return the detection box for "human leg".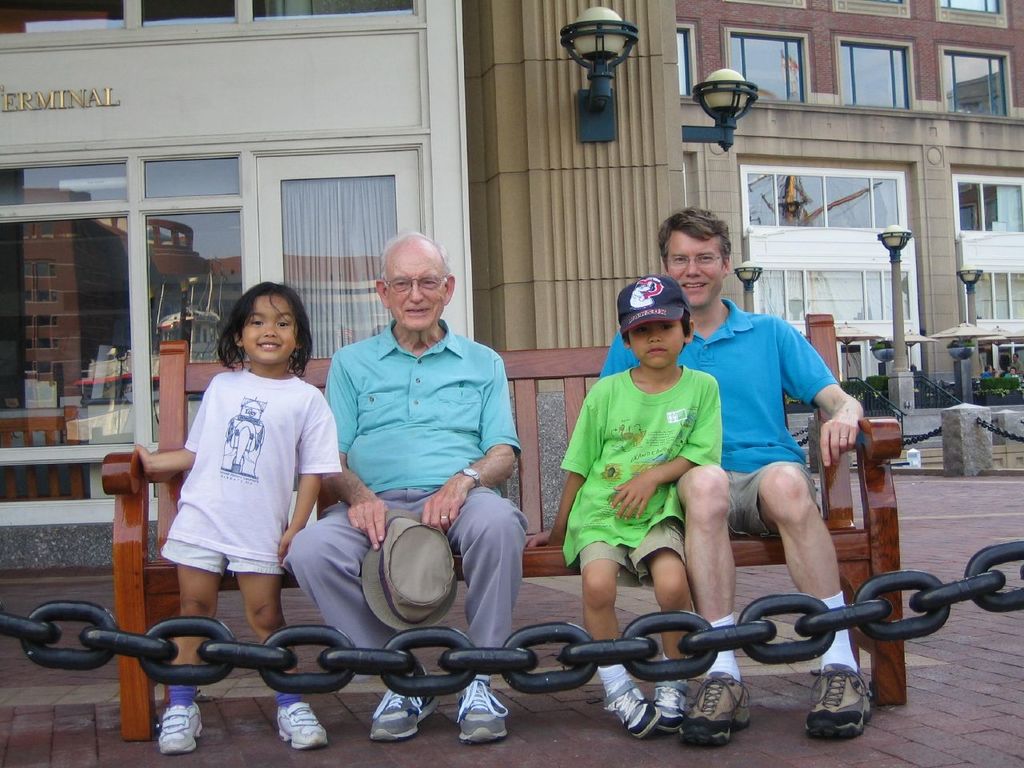
pyautogui.locateOnScreen(153, 534, 199, 750).
